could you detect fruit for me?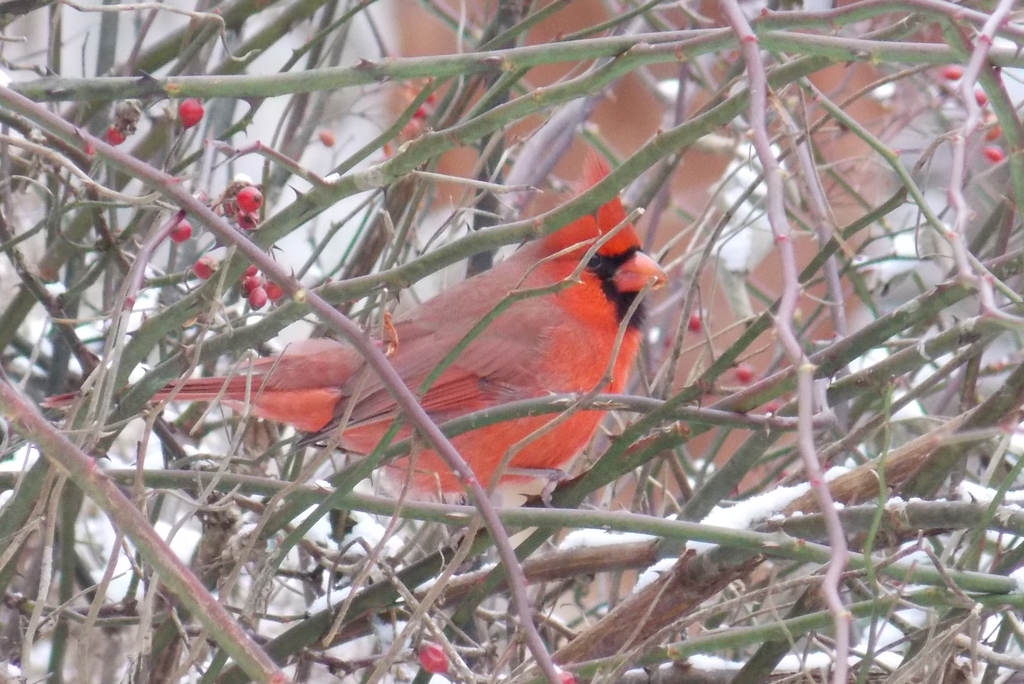
Detection result: (170,221,188,239).
